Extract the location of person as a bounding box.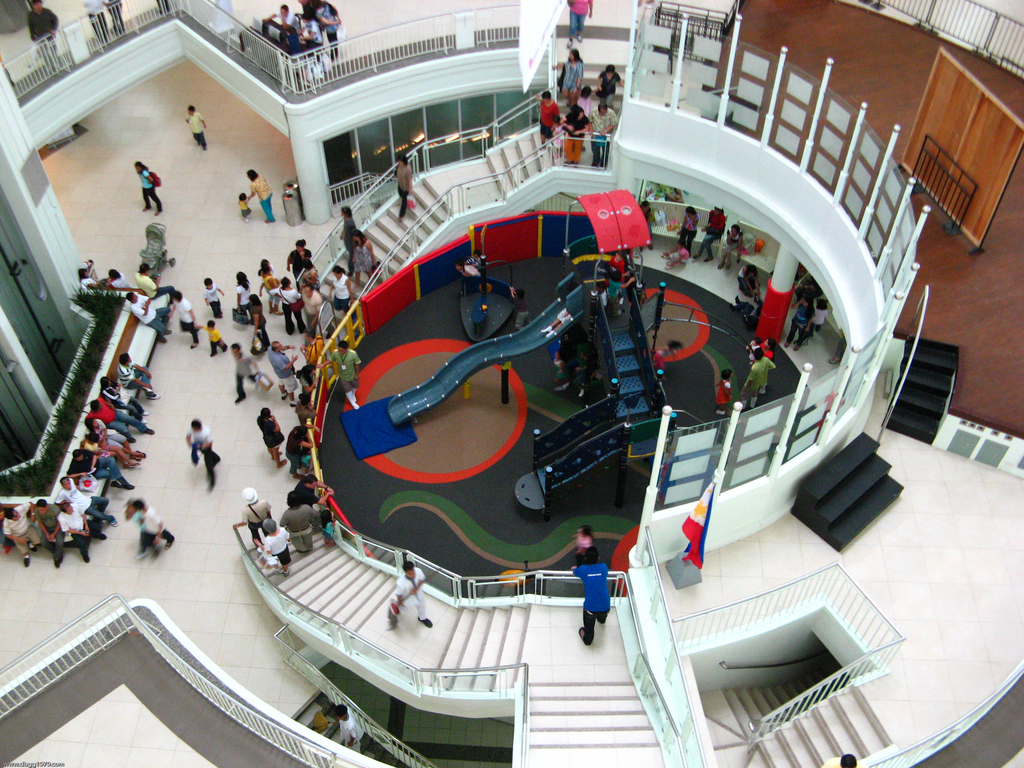
locate(83, 0, 111, 49).
